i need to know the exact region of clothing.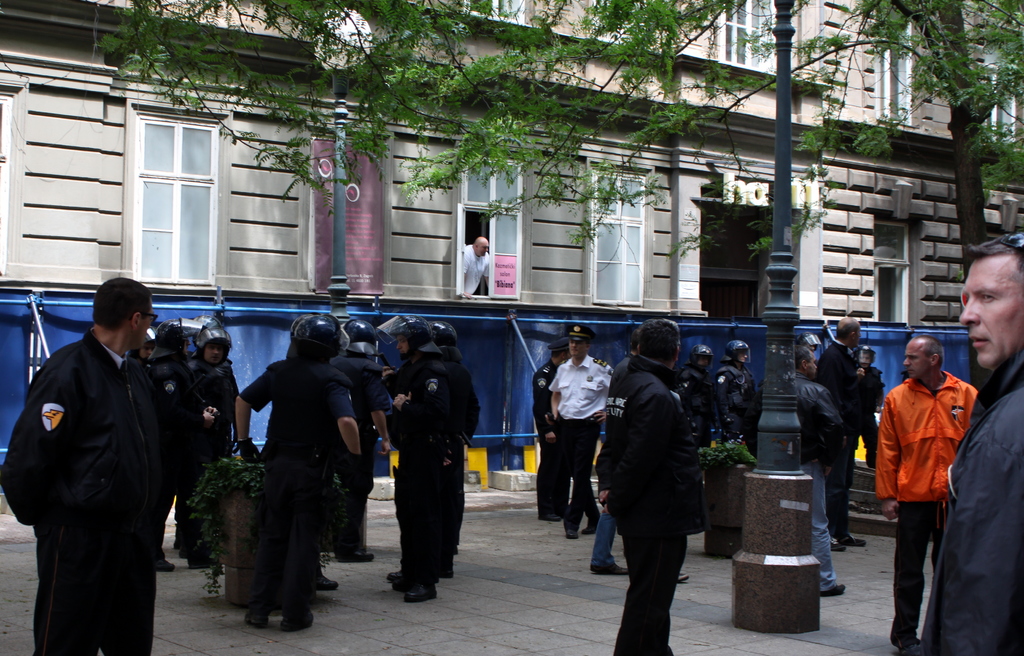
Region: <box>814,338,867,456</box>.
